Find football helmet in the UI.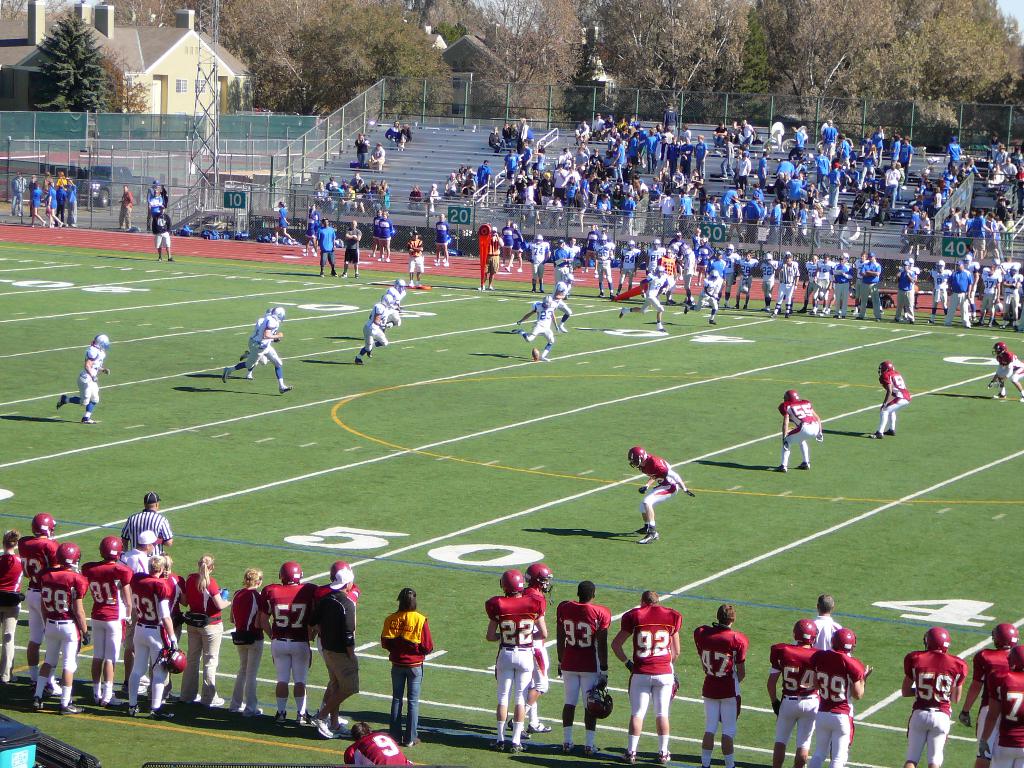
UI element at Rect(500, 572, 525, 594).
